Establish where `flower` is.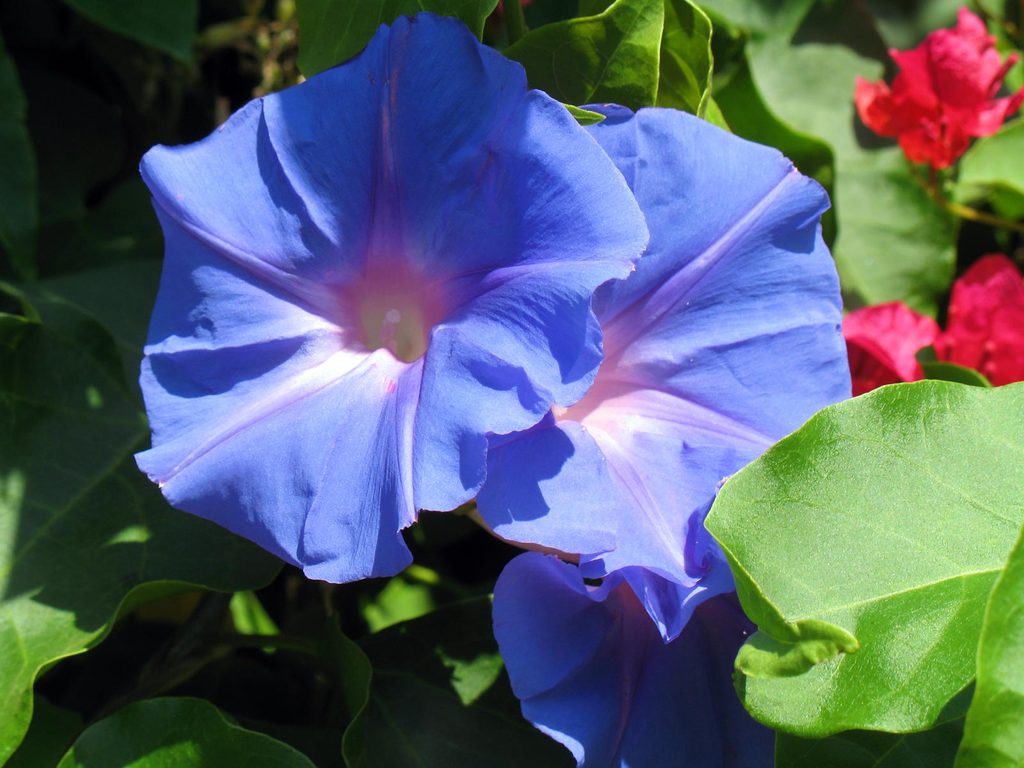
Established at bbox(491, 550, 779, 767).
